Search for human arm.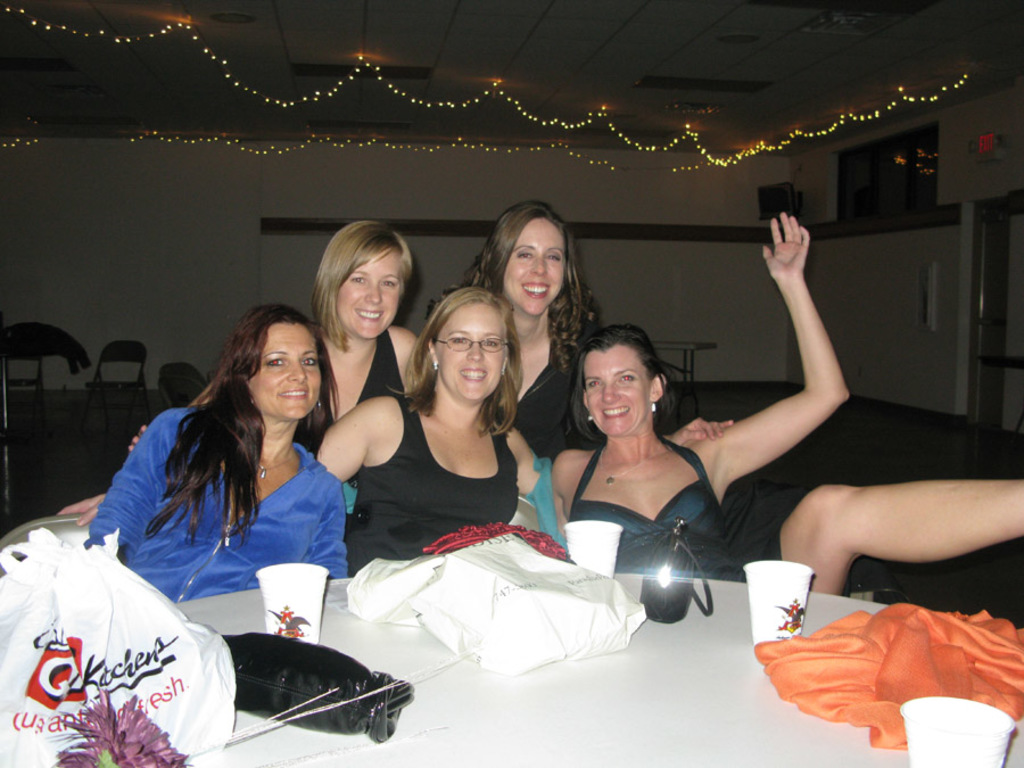
Found at x1=59 y1=492 x2=113 y2=531.
